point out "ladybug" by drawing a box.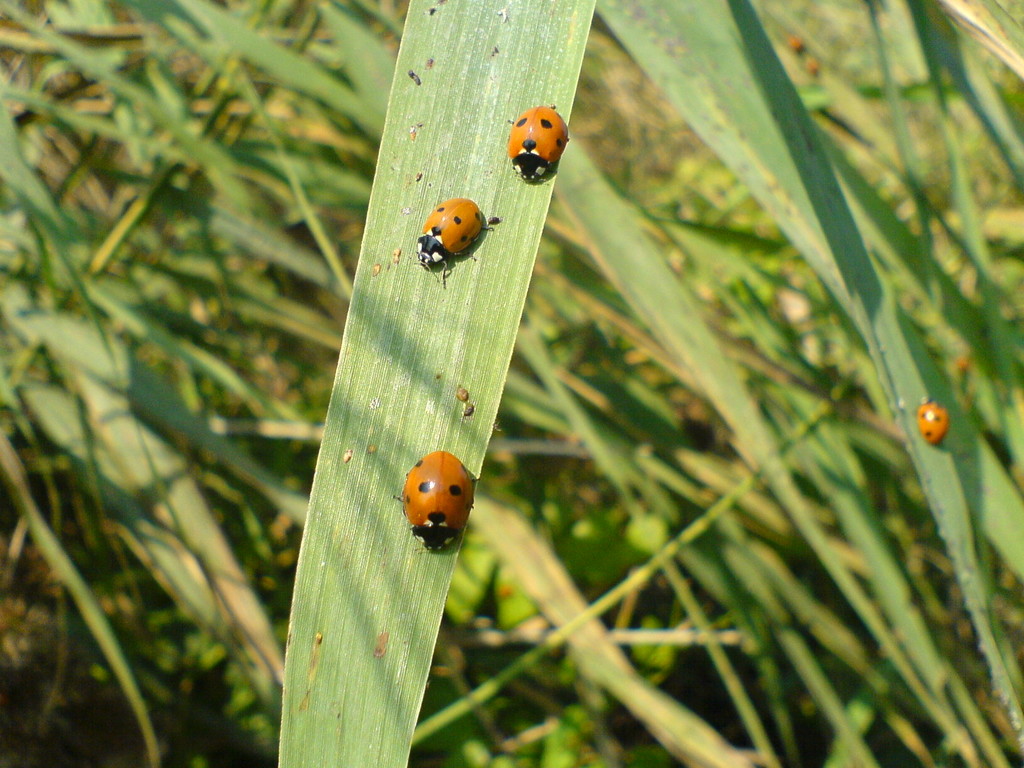
388/449/469/547.
